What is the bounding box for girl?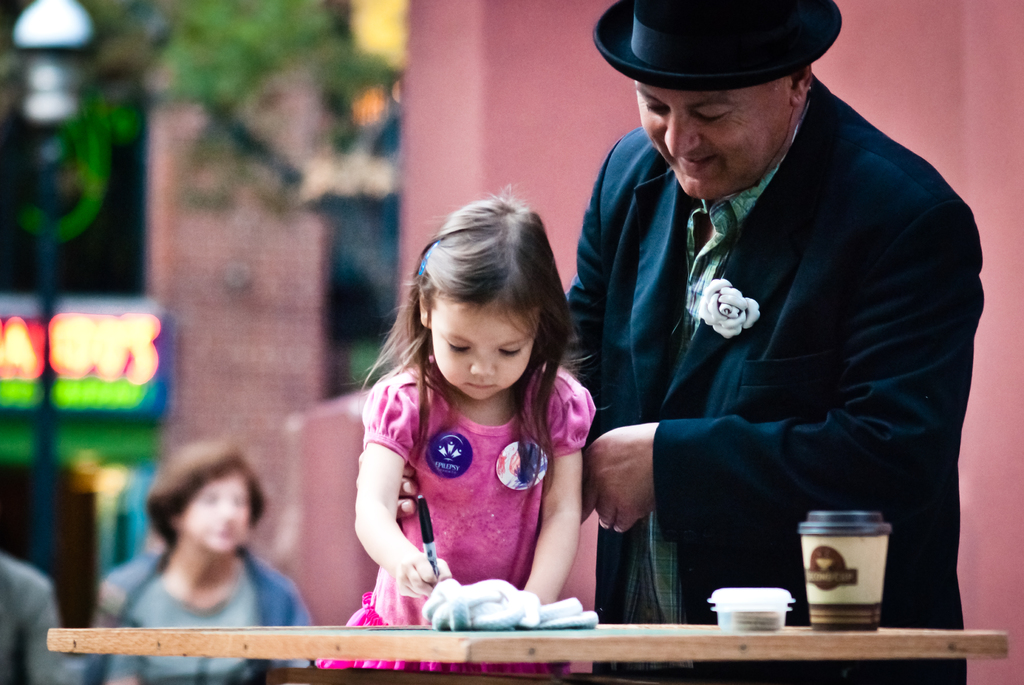
(left=313, top=181, right=611, bottom=677).
